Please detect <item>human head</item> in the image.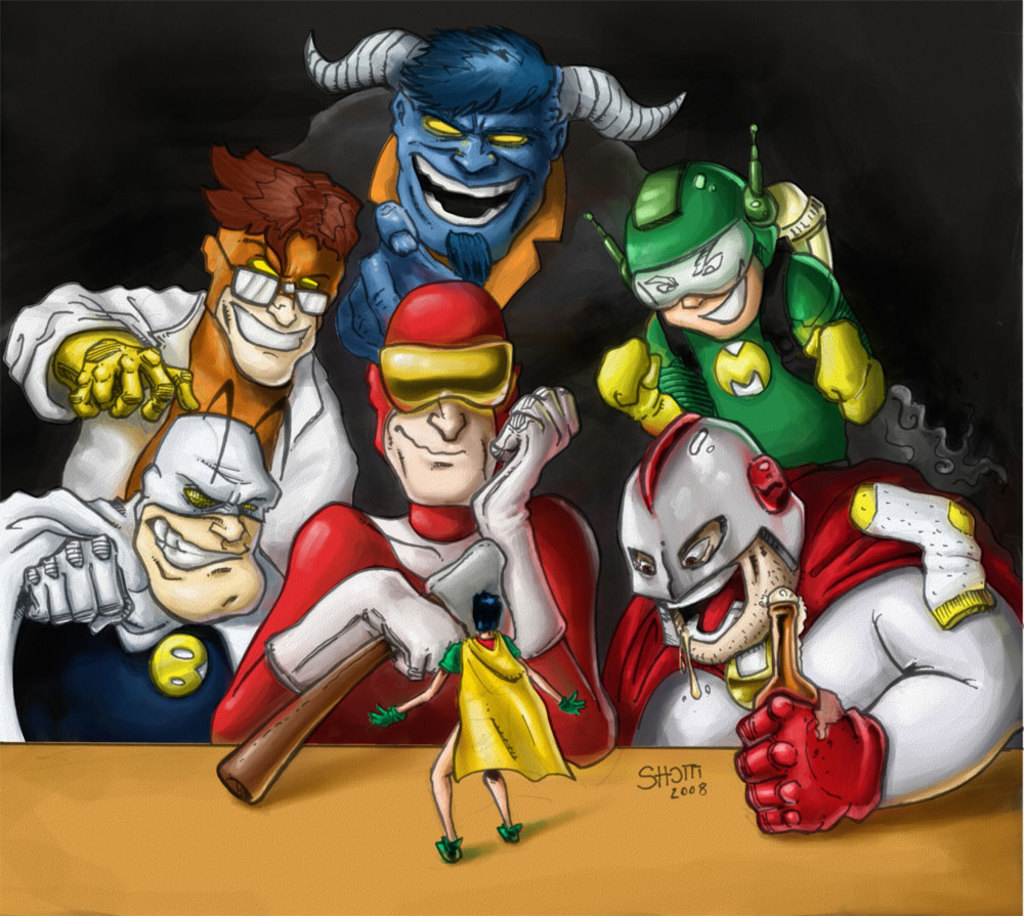
l=616, t=151, r=792, b=334.
